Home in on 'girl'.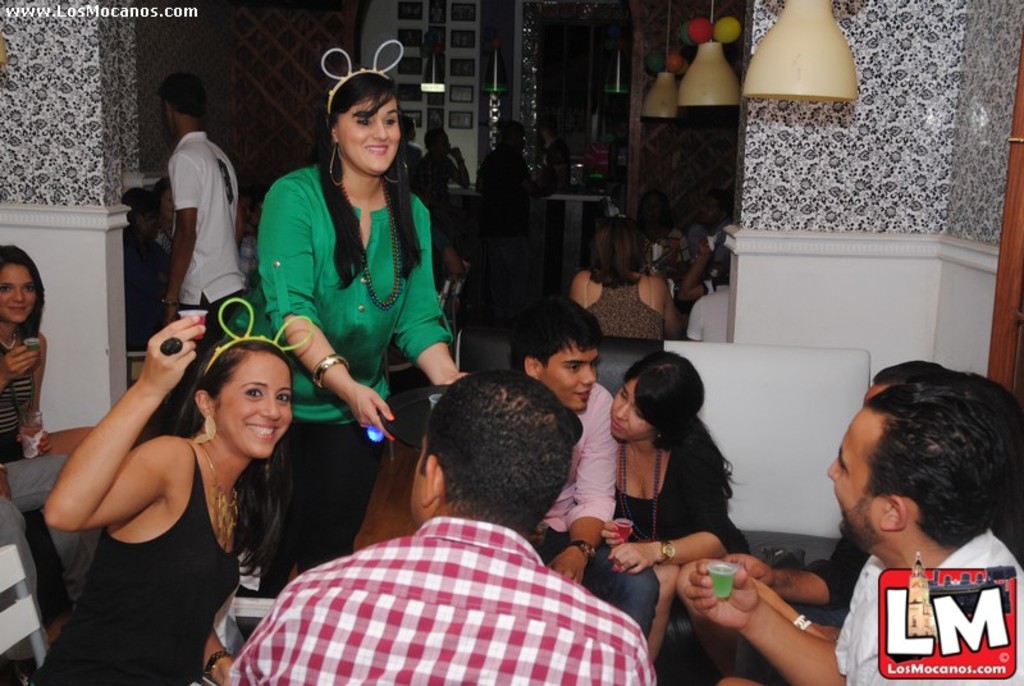
Homed in at pyautogui.locateOnScreen(600, 352, 746, 567).
